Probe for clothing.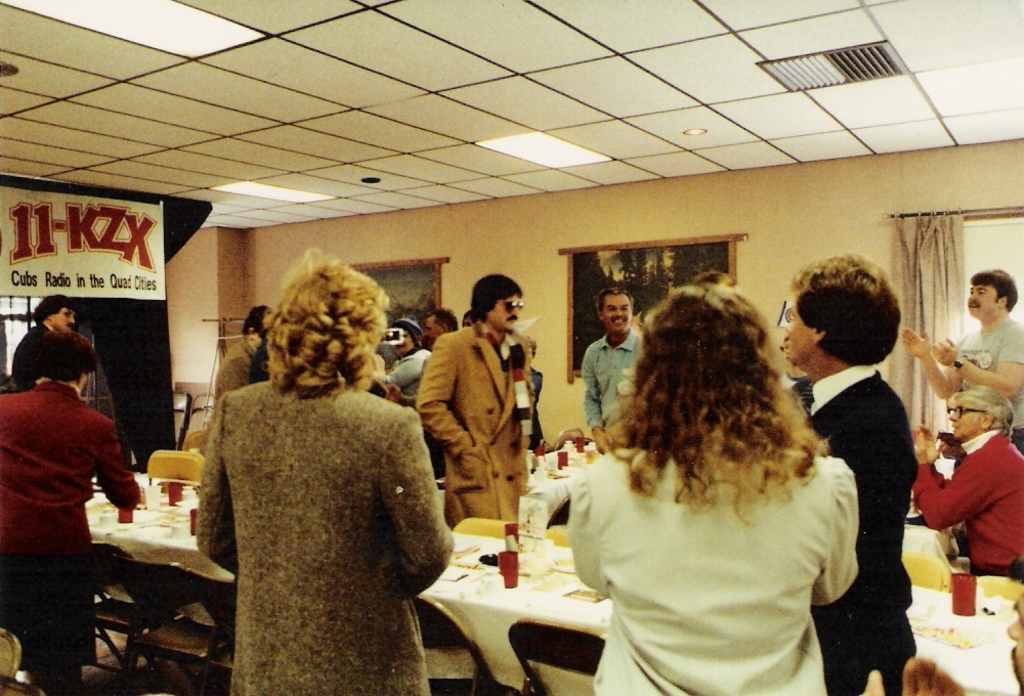
Probe result: l=415, t=324, r=529, b=533.
